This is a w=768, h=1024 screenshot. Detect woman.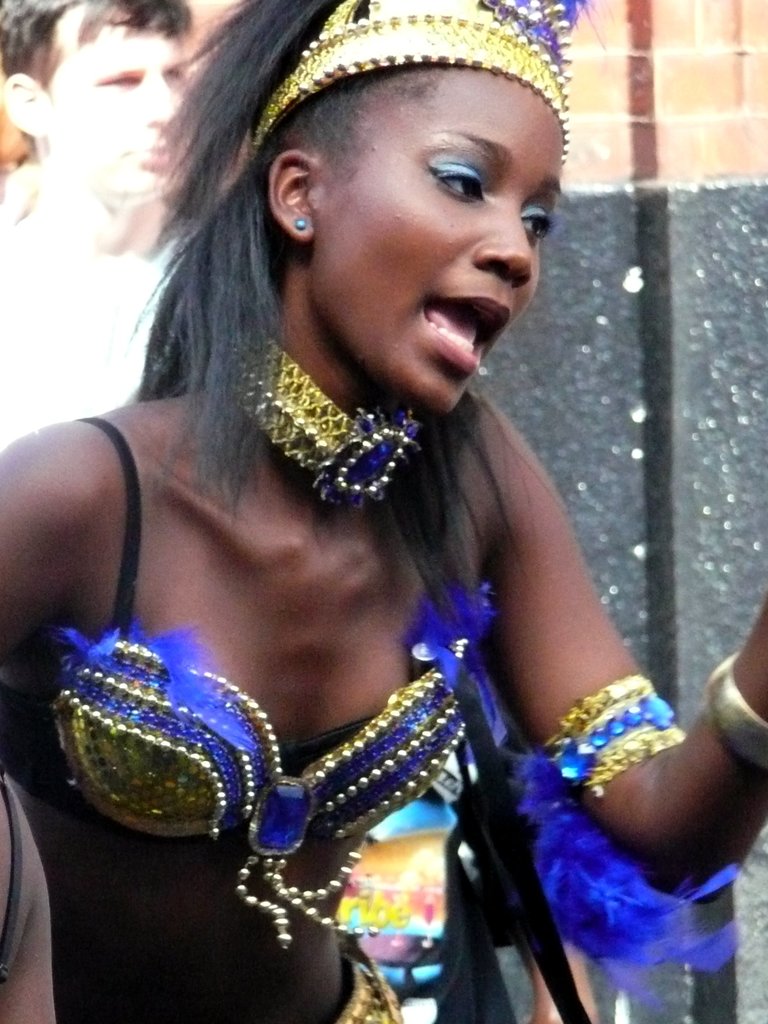
box(0, 0, 767, 1023).
